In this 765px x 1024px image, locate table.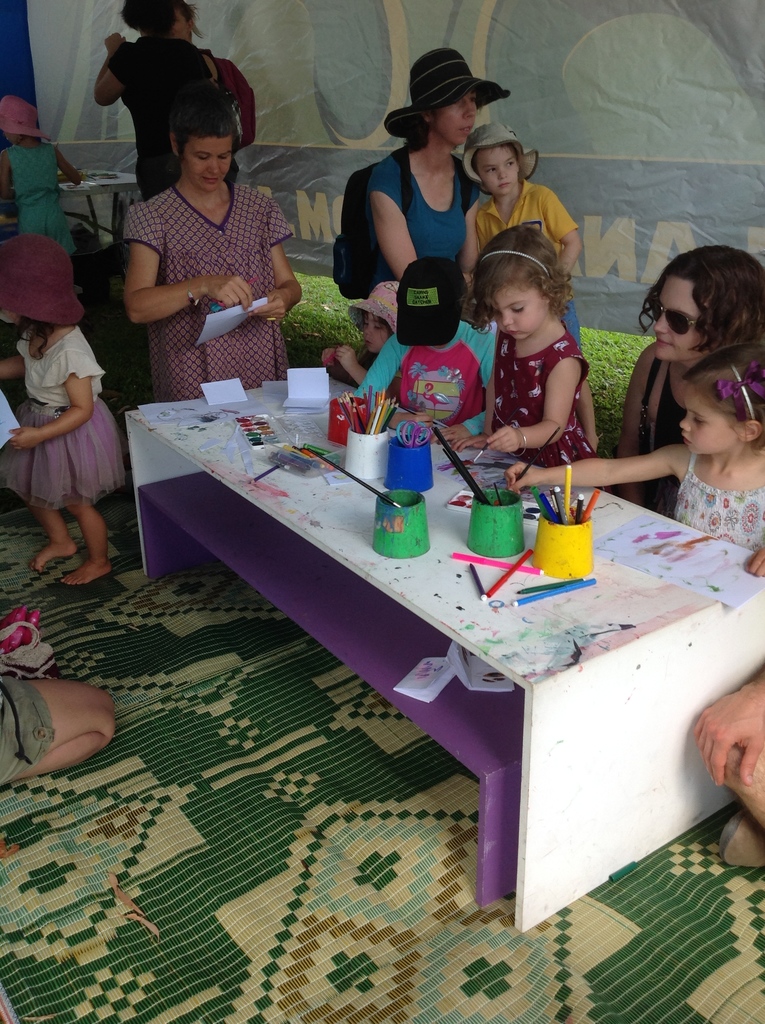
Bounding box: [125, 368, 764, 926].
